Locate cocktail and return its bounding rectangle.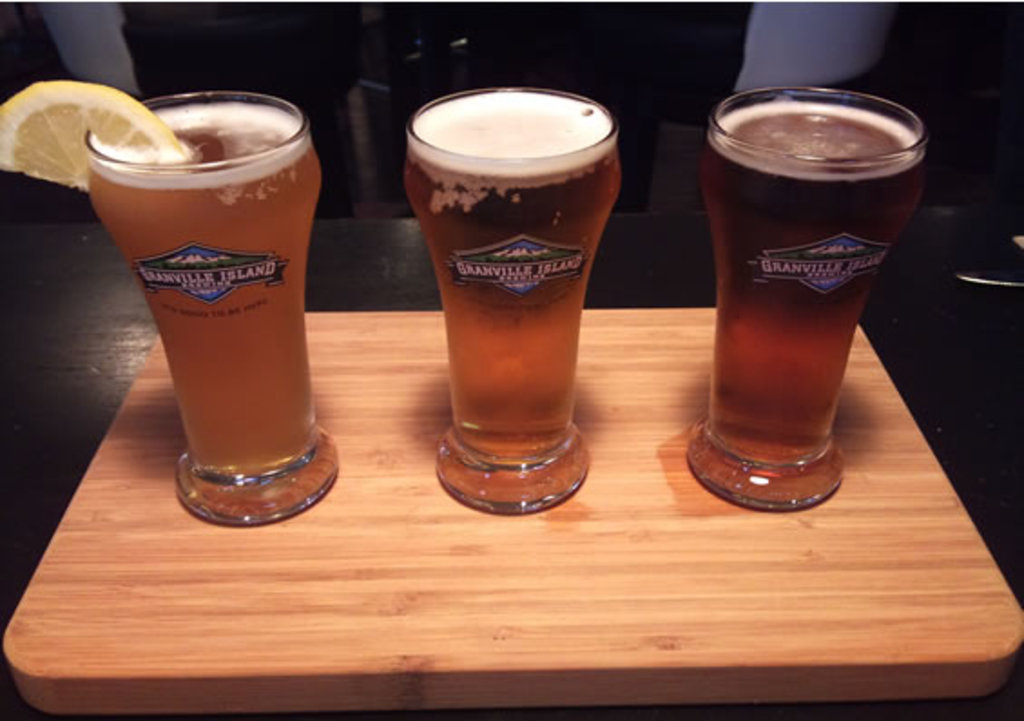
<box>399,85,623,518</box>.
